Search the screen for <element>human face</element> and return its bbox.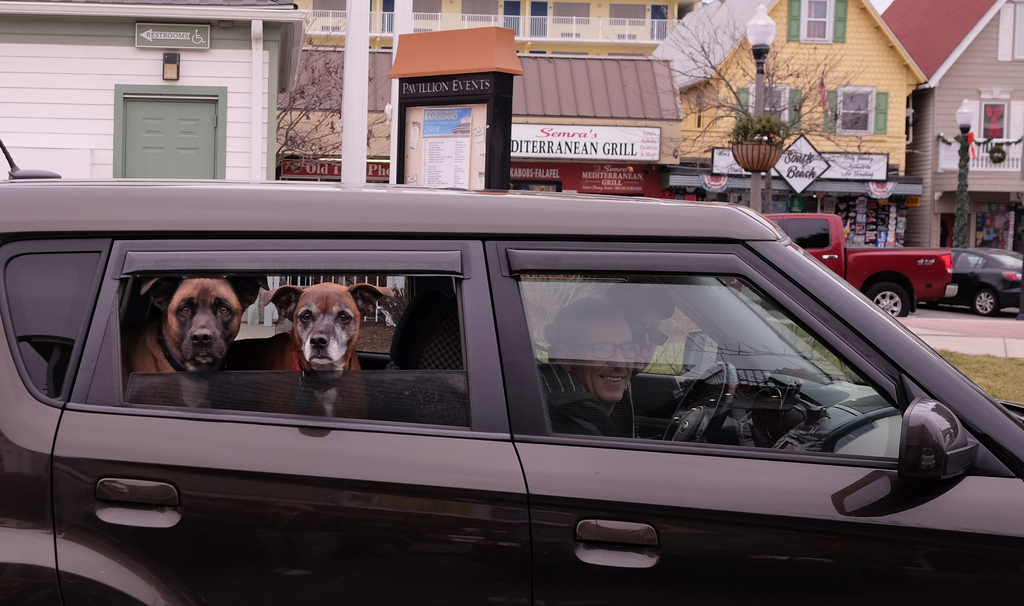
Found: box=[577, 318, 634, 404].
